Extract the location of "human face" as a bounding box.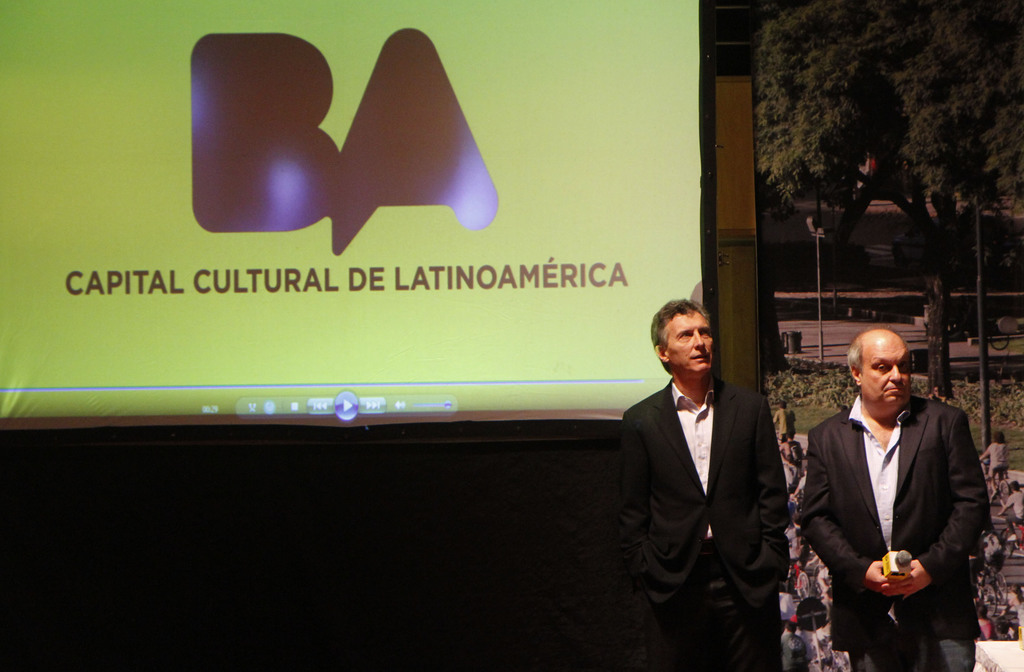
bbox=[671, 312, 716, 370].
